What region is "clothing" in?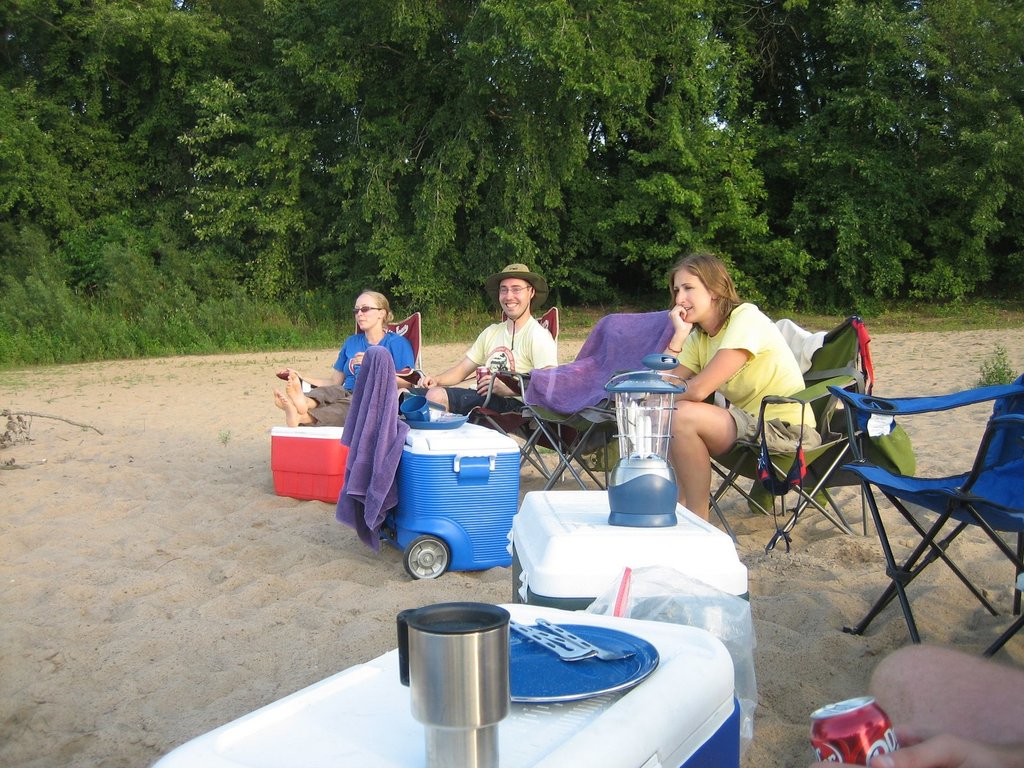
(left=673, top=298, right=821, bottom=471).
